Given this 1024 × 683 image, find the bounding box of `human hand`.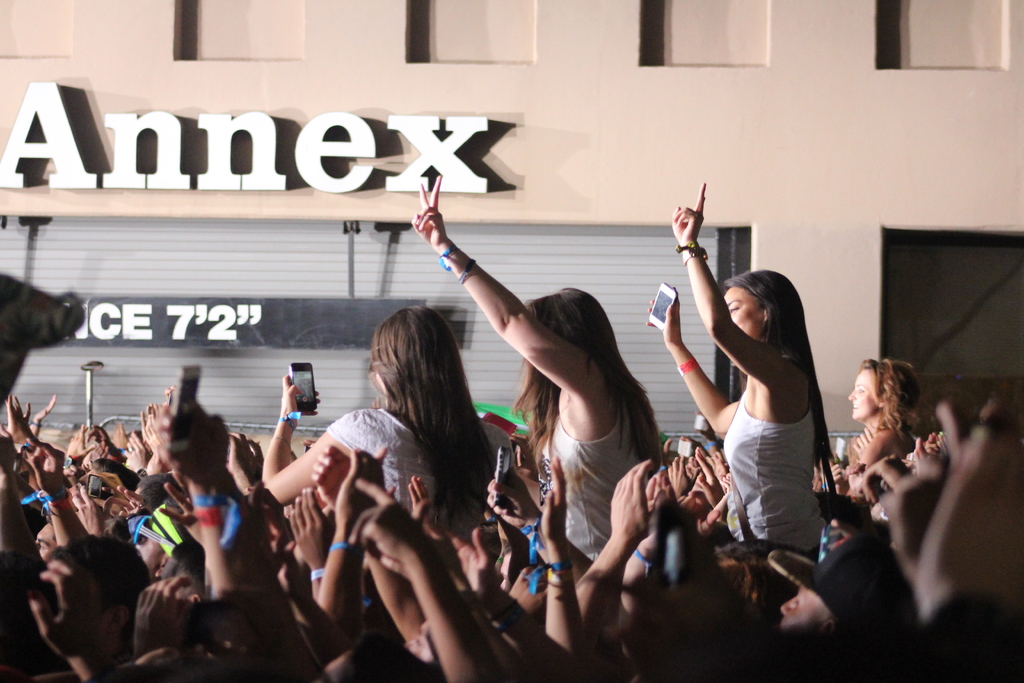
<box>124,428,149,474</box>.
